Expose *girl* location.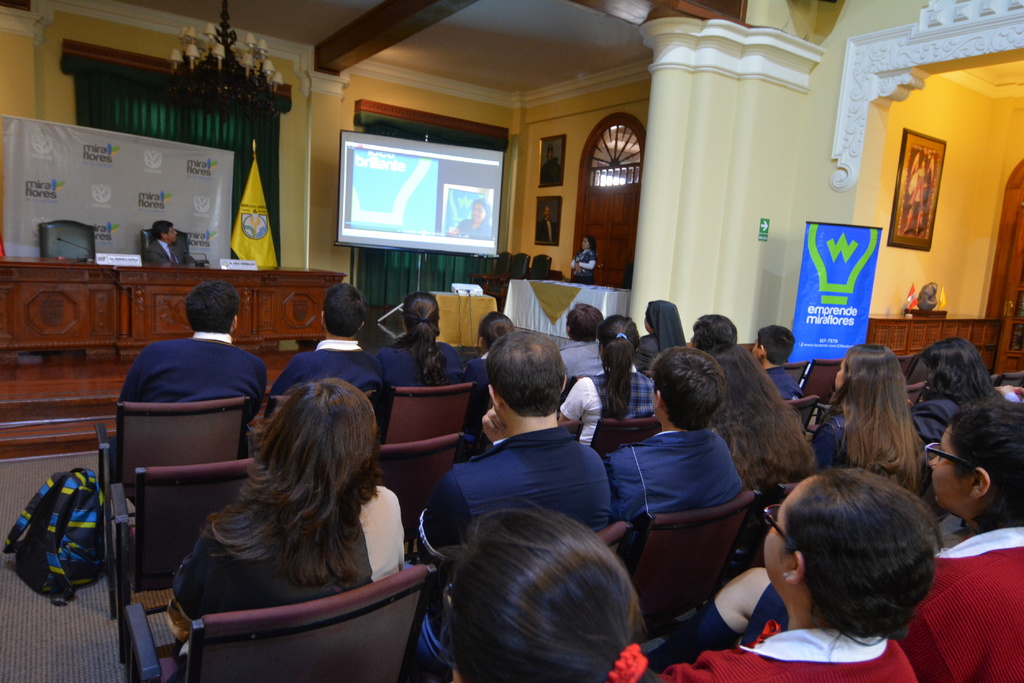
Exposed at 909:333:1001:414.
